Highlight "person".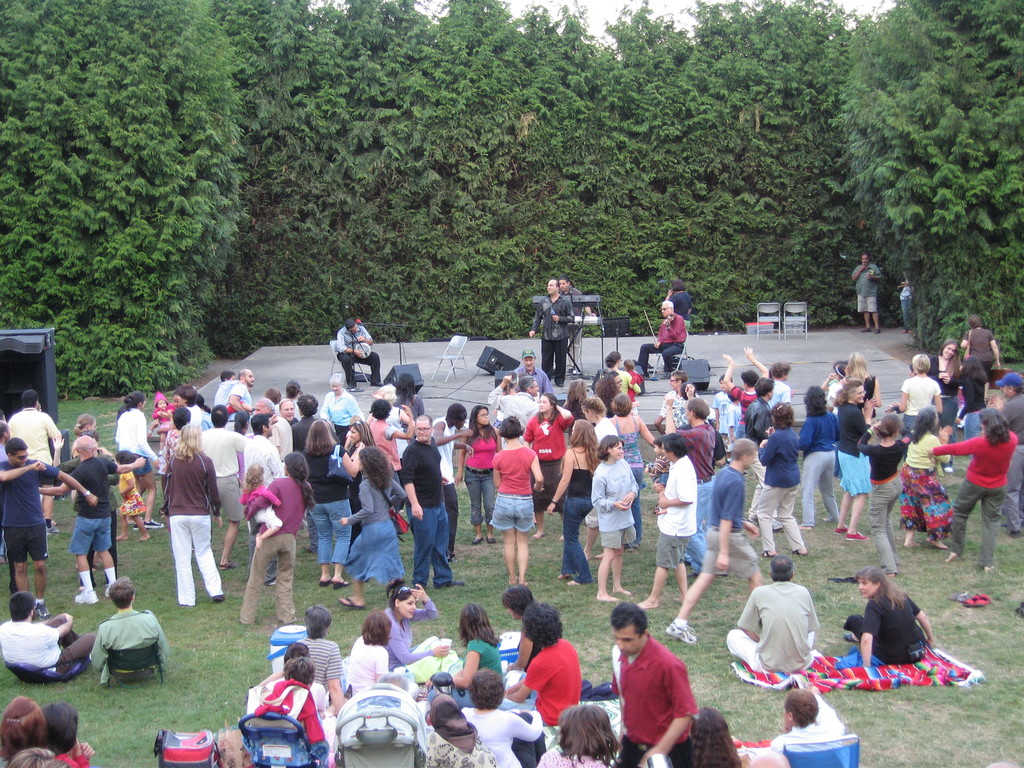
Highlighted region: region(527, 276, 579, 384).
